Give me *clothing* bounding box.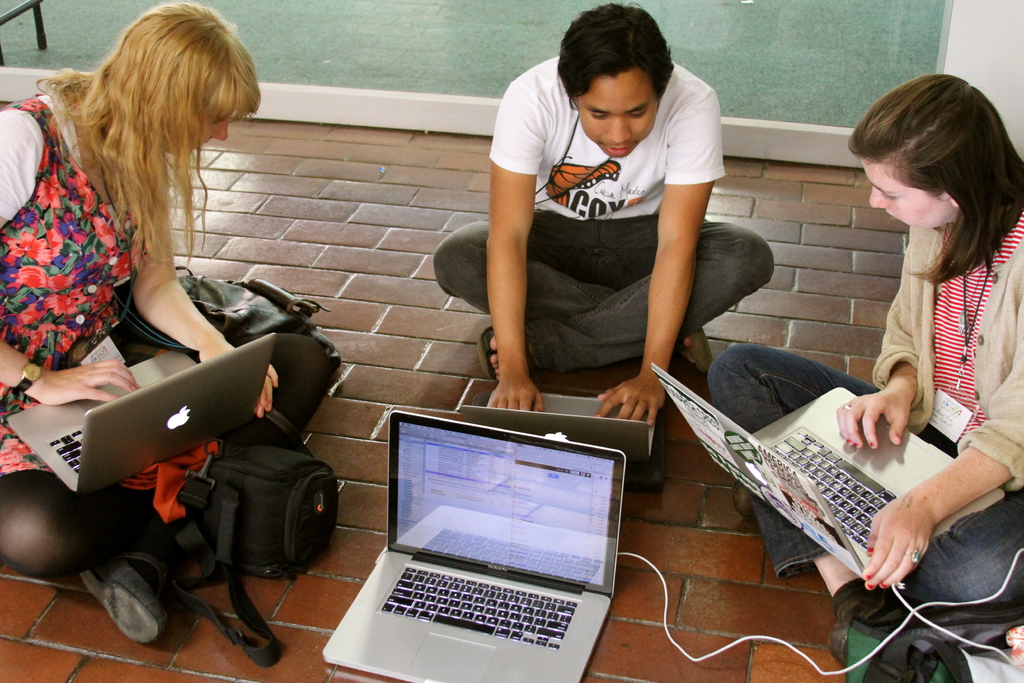
{"left": 703, "top": 193, "right": 1023, "bottom": 630}.
